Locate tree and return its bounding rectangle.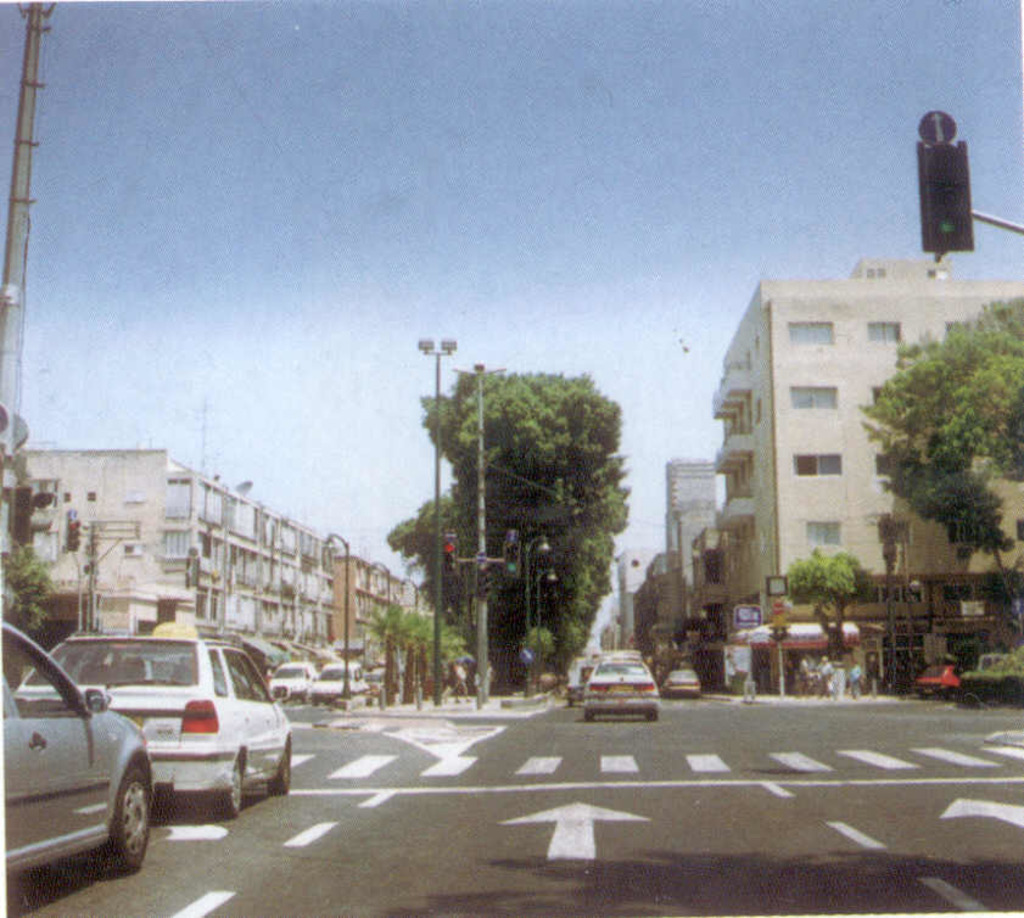
860, 301, 1023, 650.
